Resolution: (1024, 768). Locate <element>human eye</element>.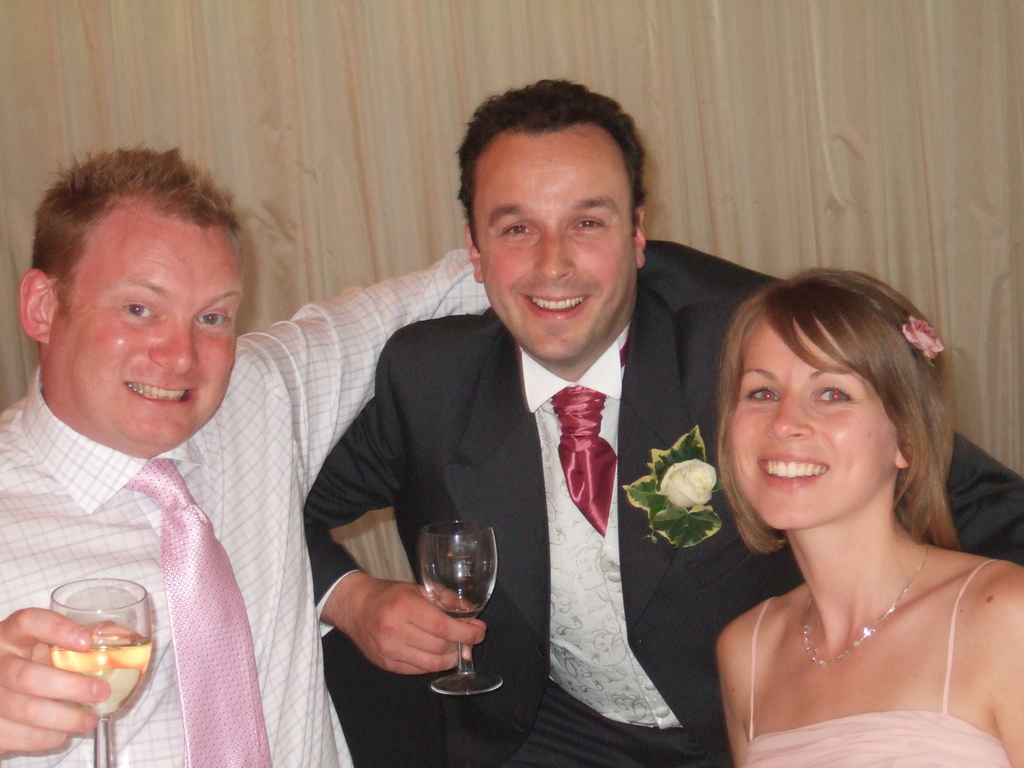
box=[194, 307, 232, 328].
